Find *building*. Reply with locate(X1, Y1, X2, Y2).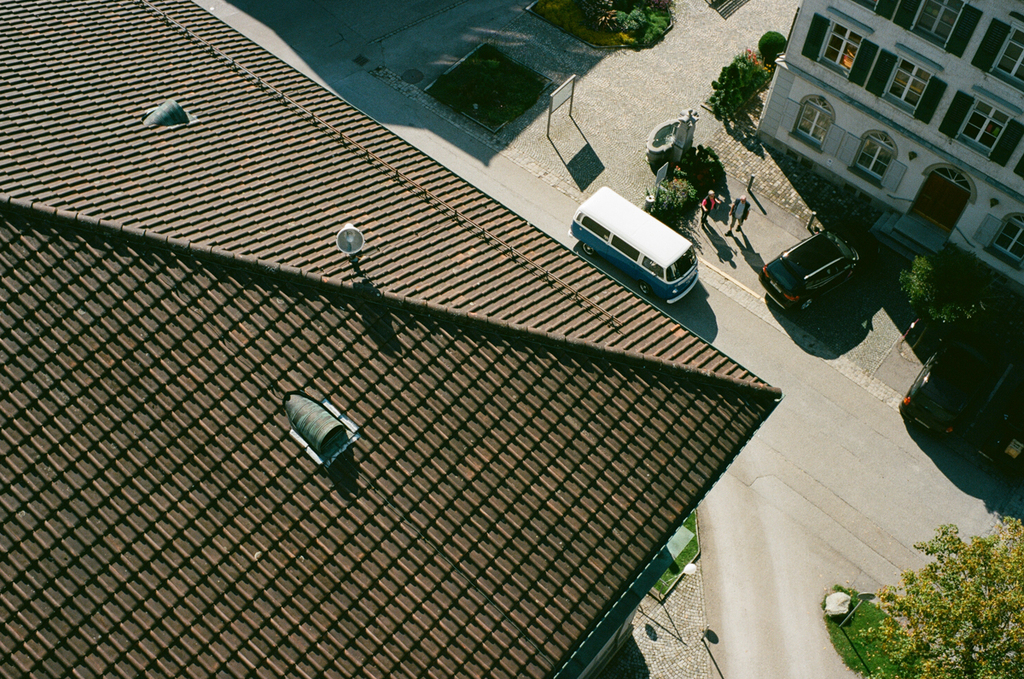
locate(750, 0, 1023, 301).
